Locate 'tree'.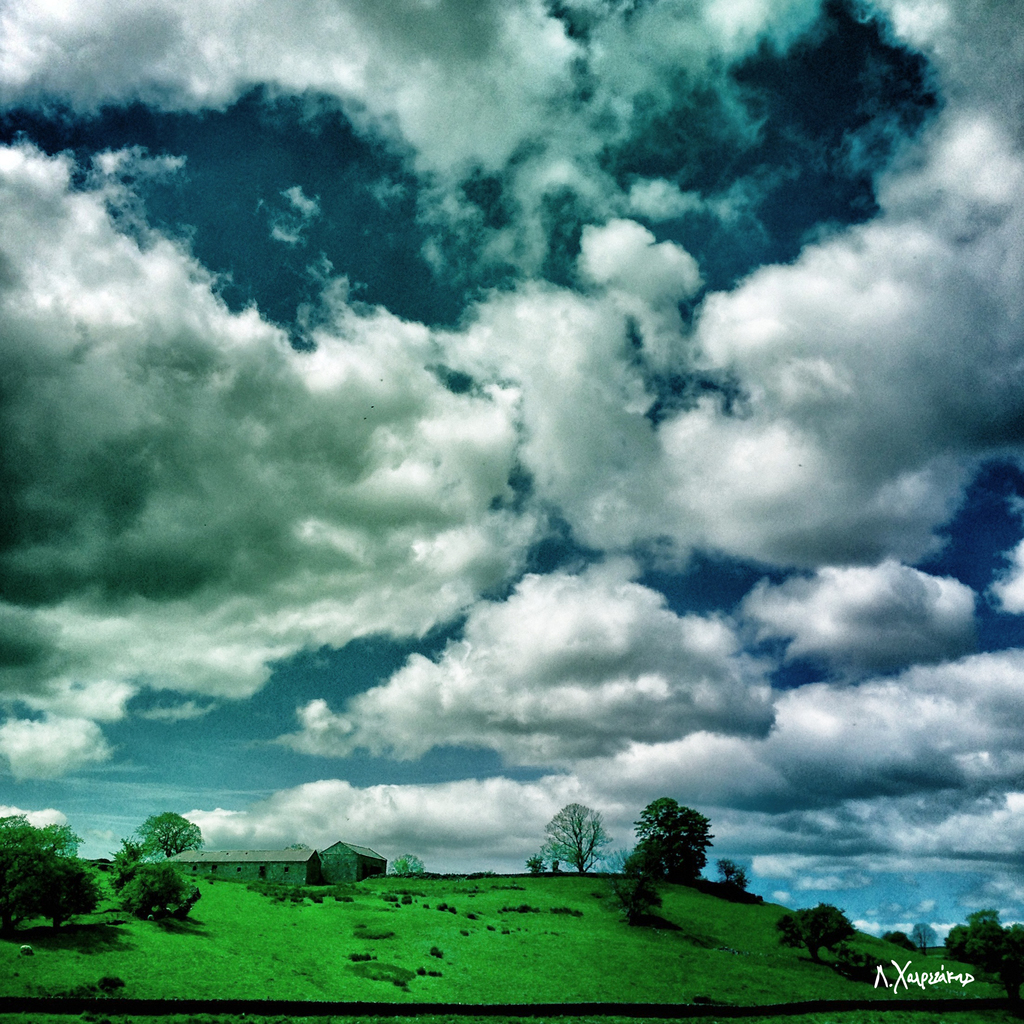
Bounding box: detection(620, 795, 730, 924).
